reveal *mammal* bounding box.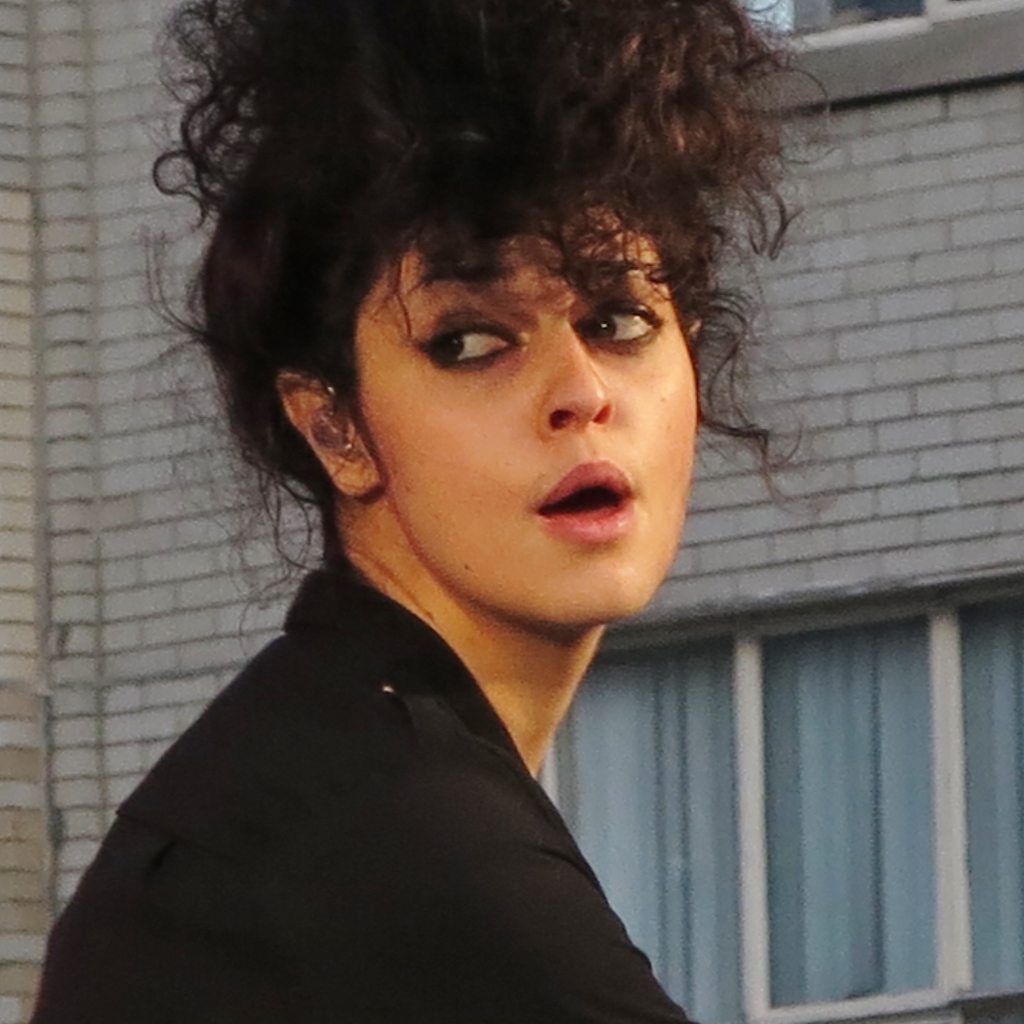
Revealed: x1=45, y1=24, x2=897, y2=973.
